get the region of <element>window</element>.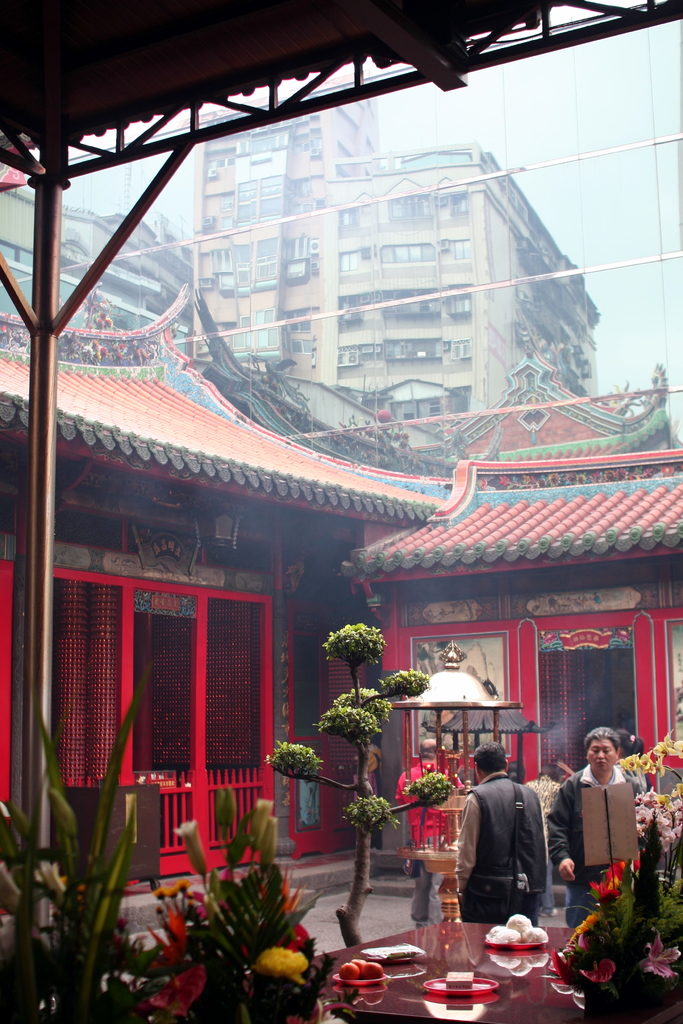
(x1=456, y1=237, x2=468, y2=259).
